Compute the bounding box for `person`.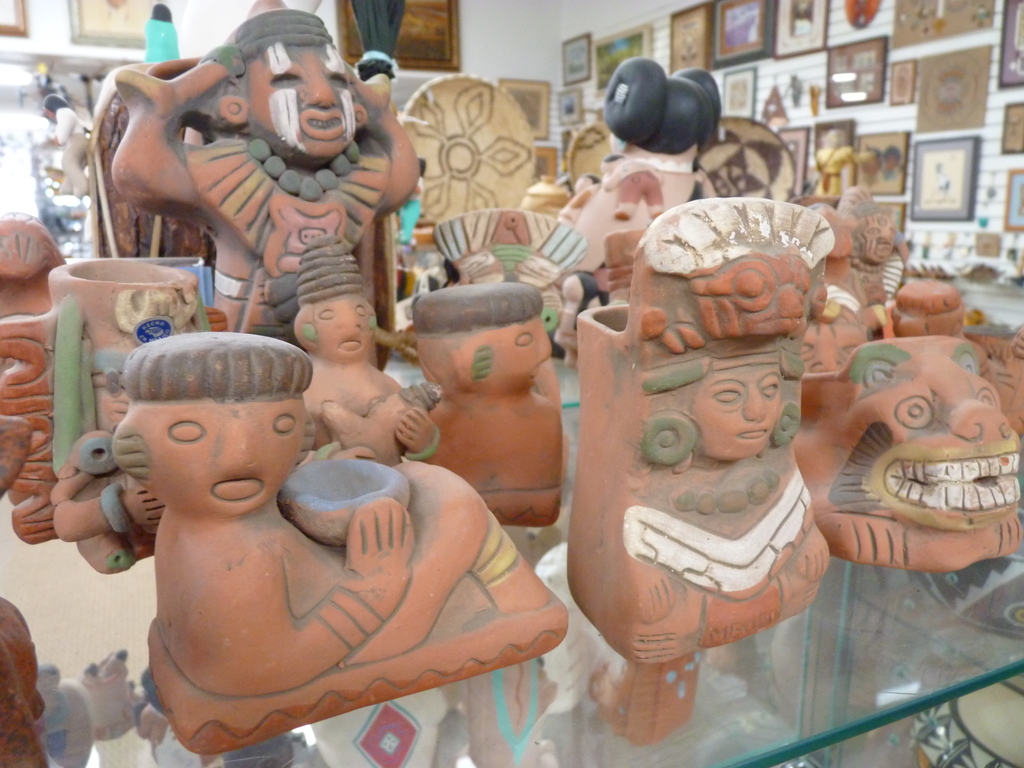
locate(110, 14, 420, 352).
